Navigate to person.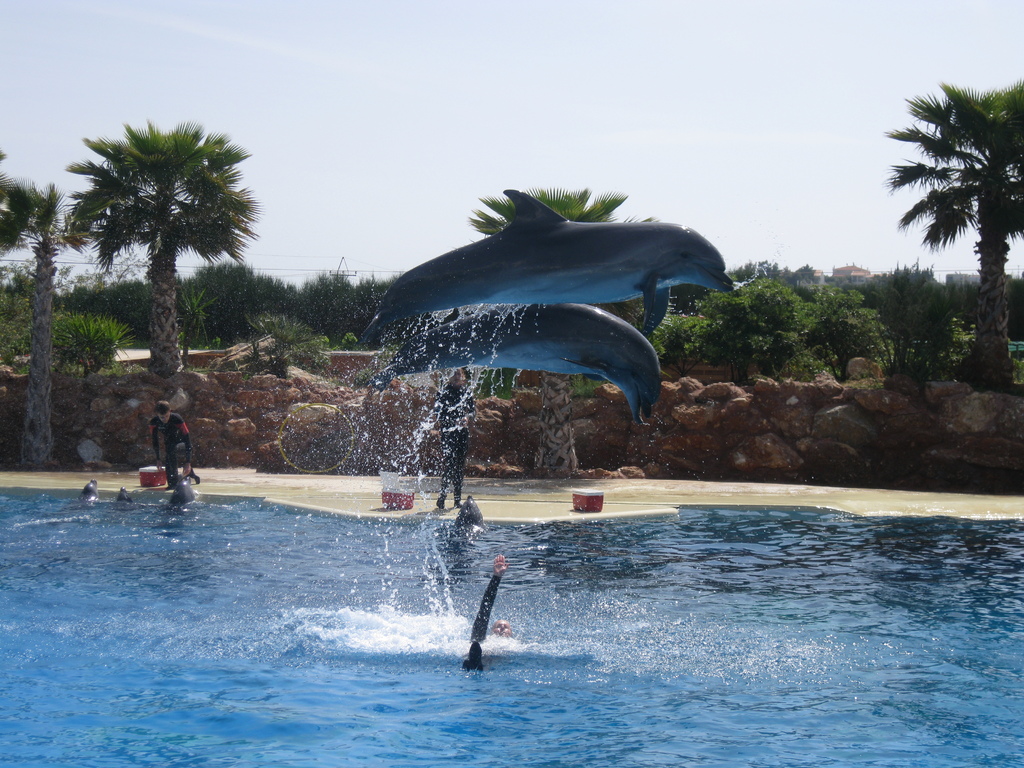
Navigation target: 132 397 191 505.
